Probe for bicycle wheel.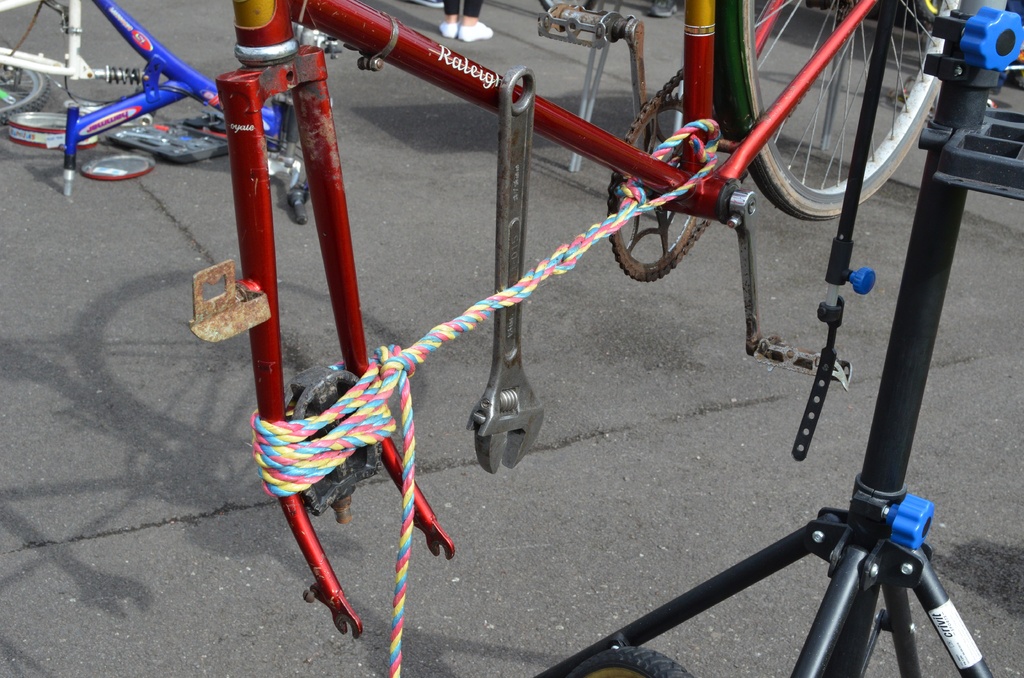
Probe result: bbox(716, 0, 960, 221).
